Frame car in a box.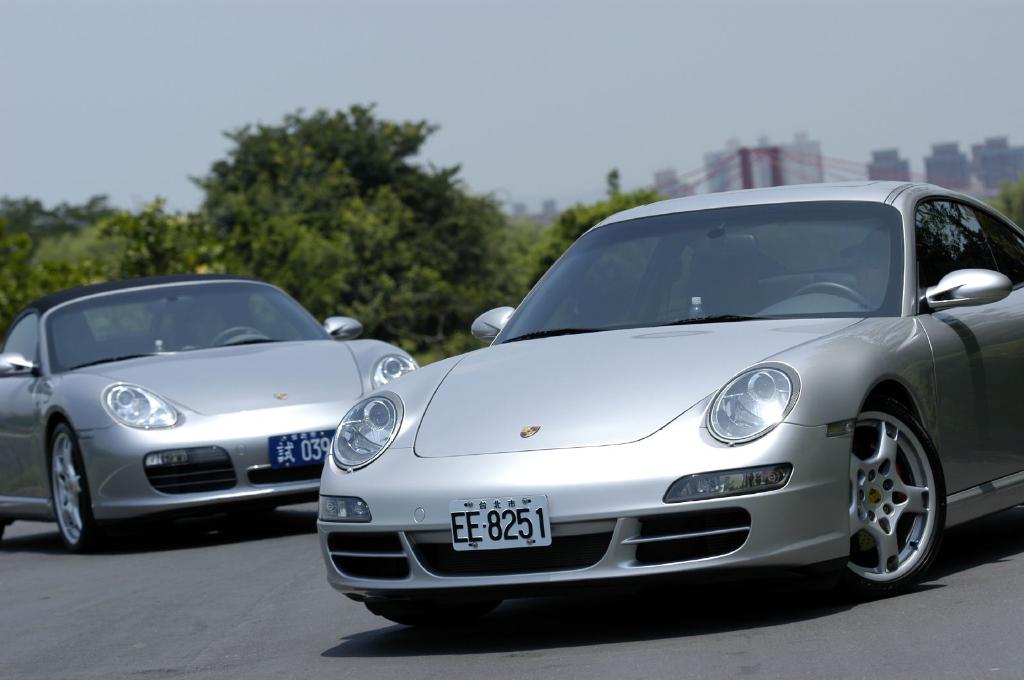
<box>0,276,425,548</box>.
